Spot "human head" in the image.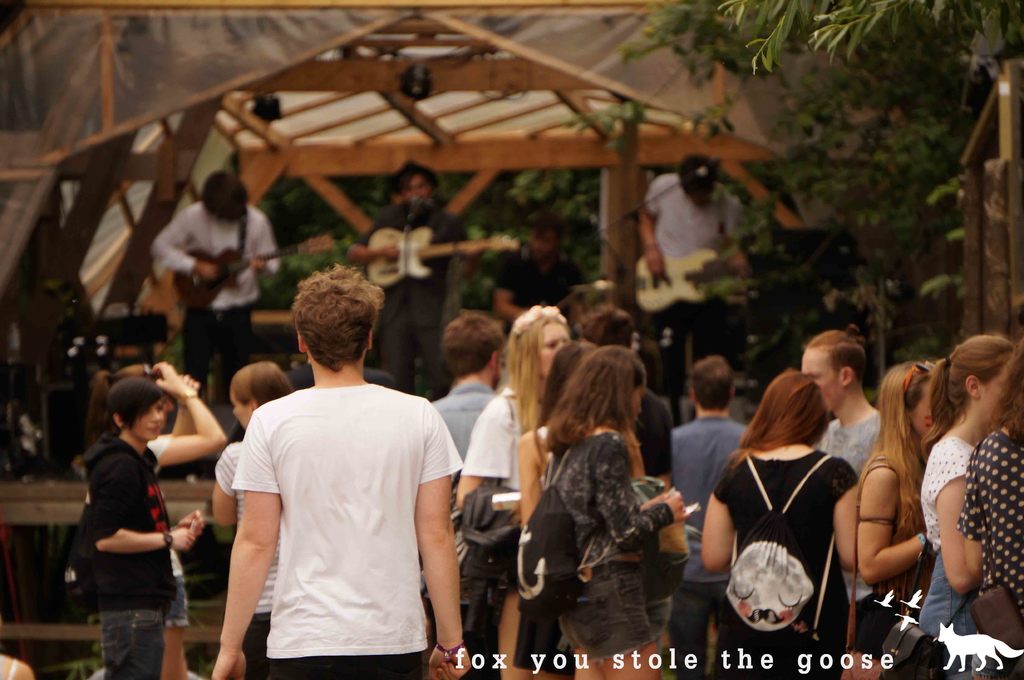
"human head" found at <region>765, 368, 831, 447</region>.
